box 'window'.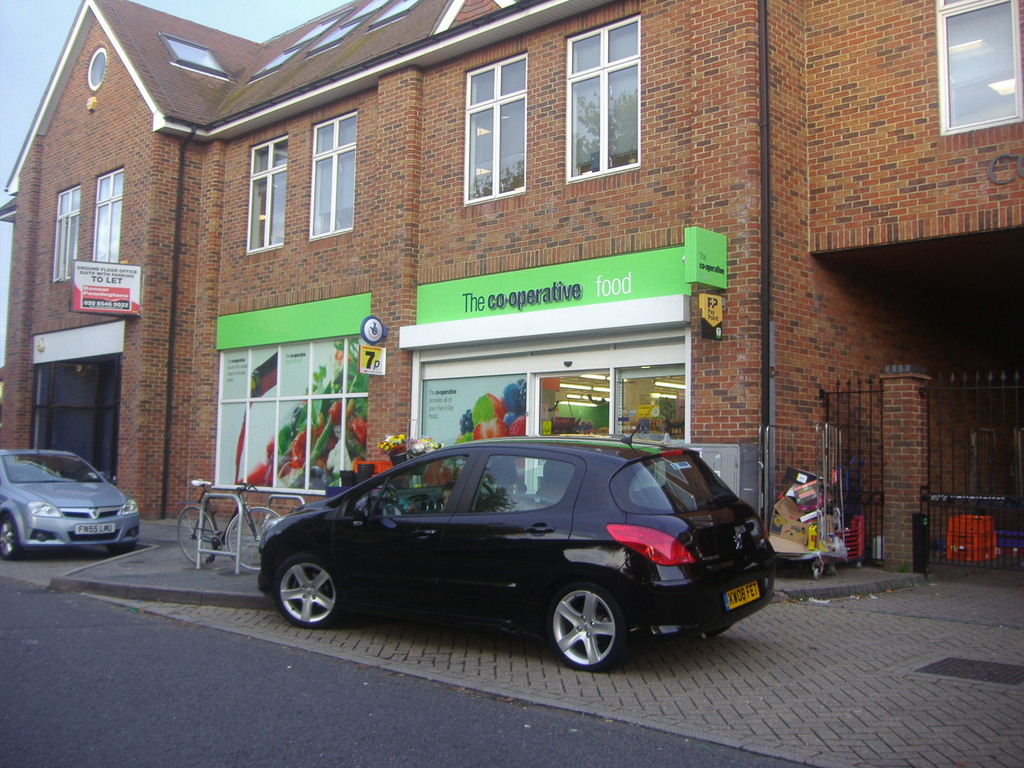
[939,5,1018,128].
